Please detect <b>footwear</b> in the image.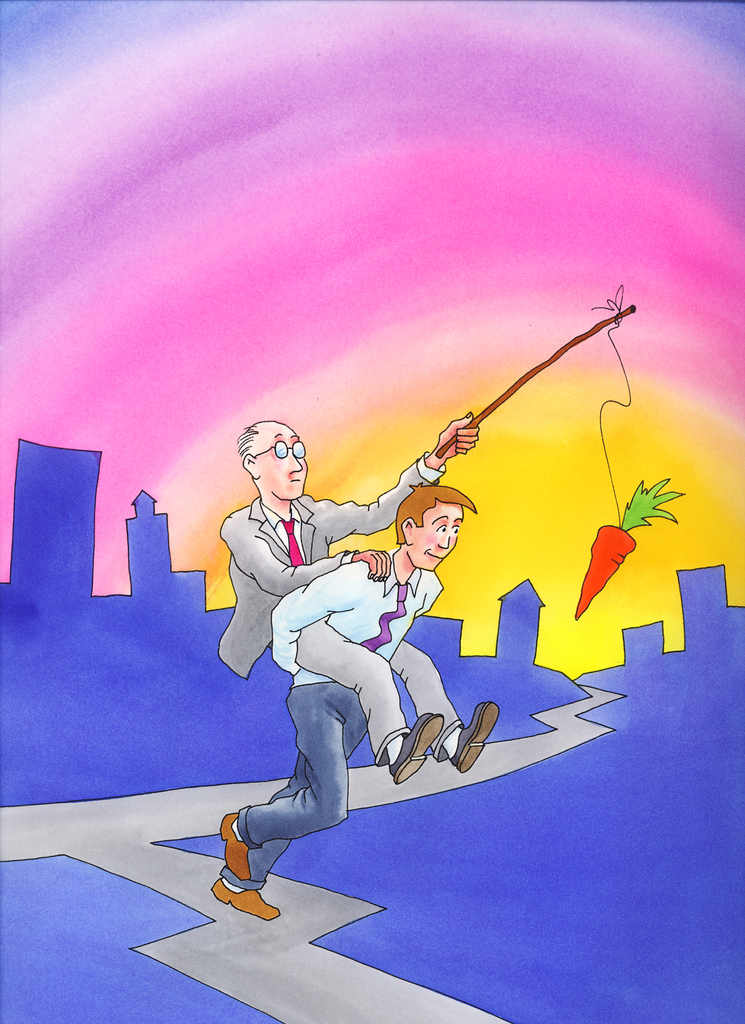
locate(208, 874, 280, 922).
